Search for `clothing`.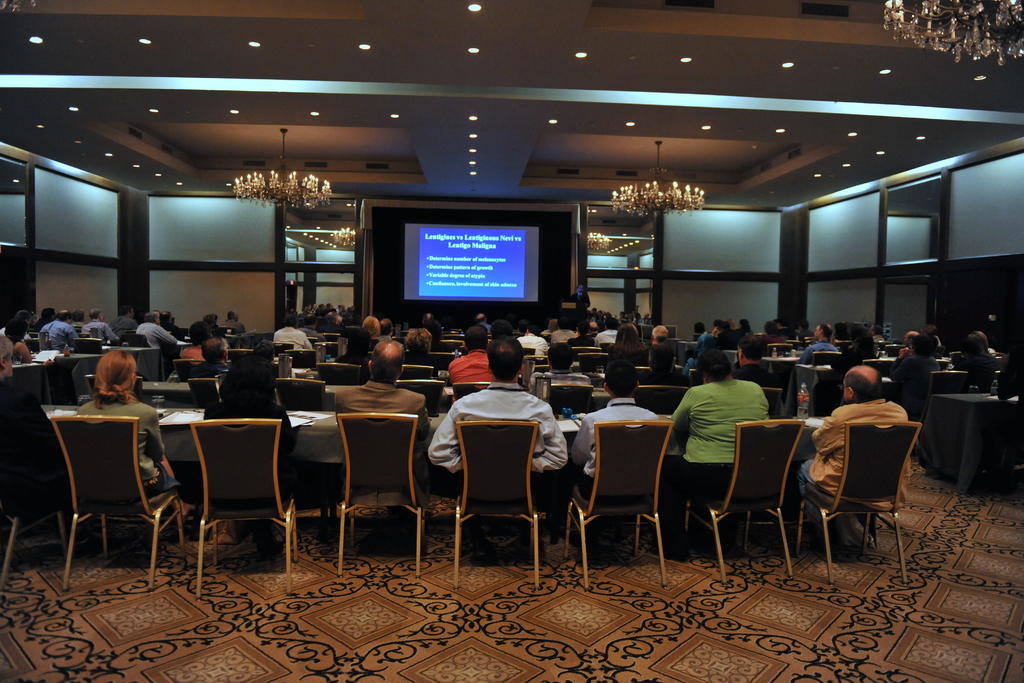
Found at <region>0, 326, 31, 343</region>.
